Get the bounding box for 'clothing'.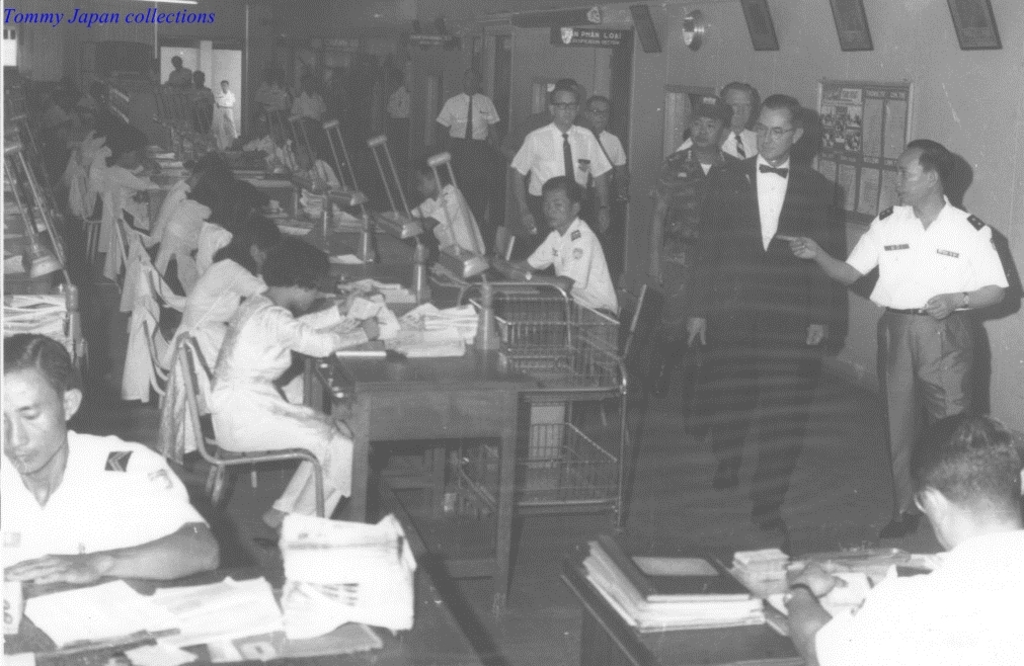
BBox(834, 190, 1011, 511).
